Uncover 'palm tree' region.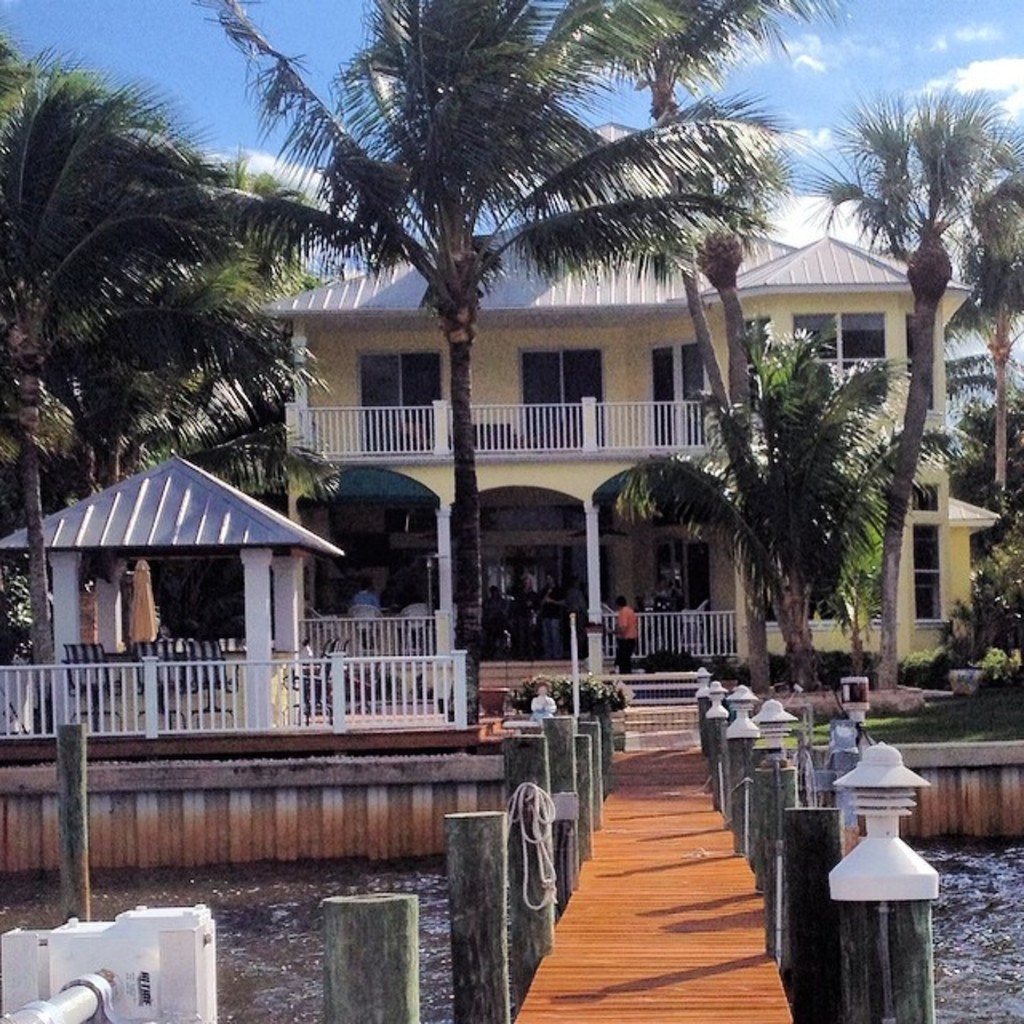
Uncovered: <region>675, 379, 827, 677</region>.
